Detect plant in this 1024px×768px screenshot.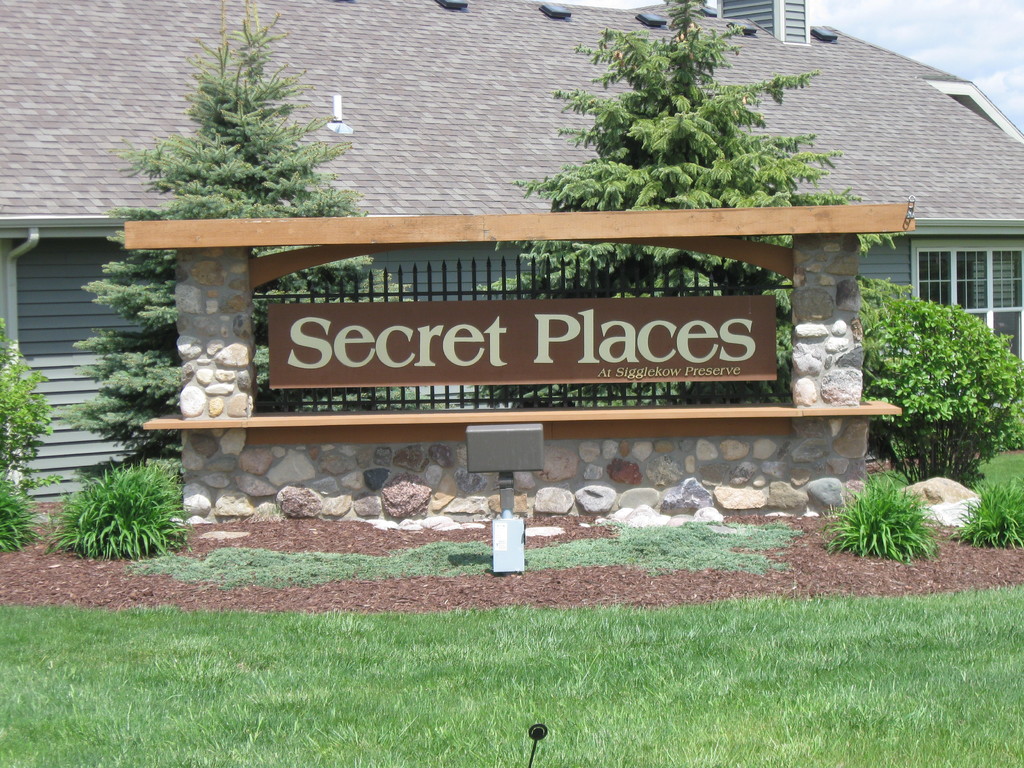
Detection: bbox=(0, 318, 65, 491).
